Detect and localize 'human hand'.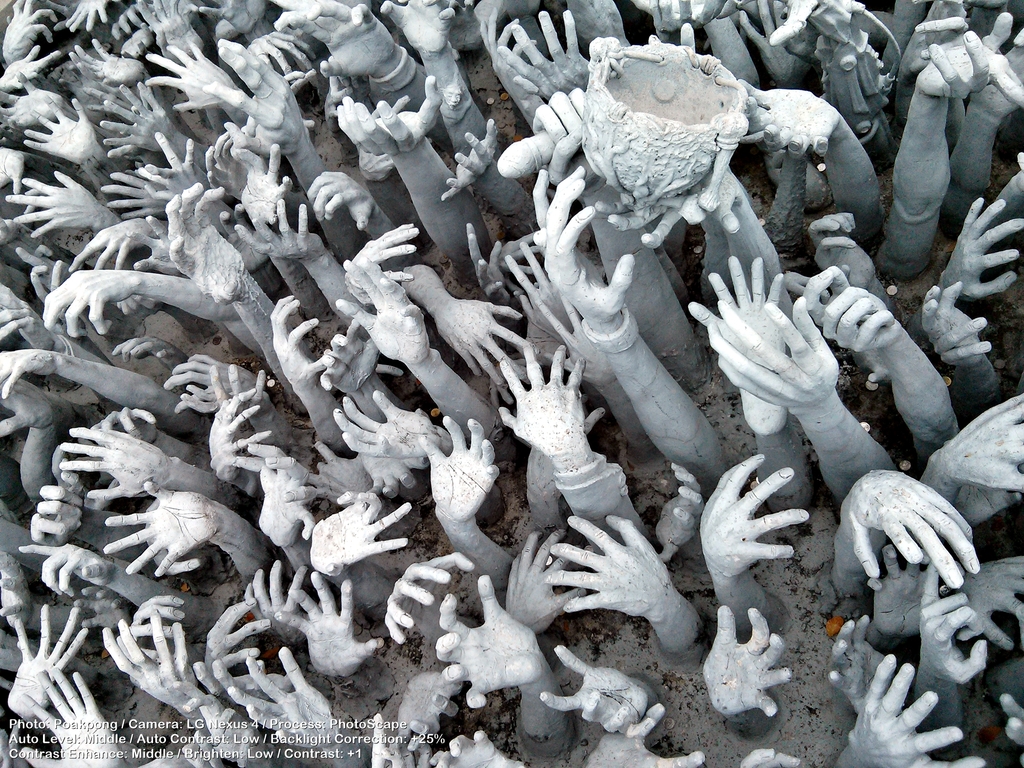
Localized at box=[302, 486, 412, 577].
